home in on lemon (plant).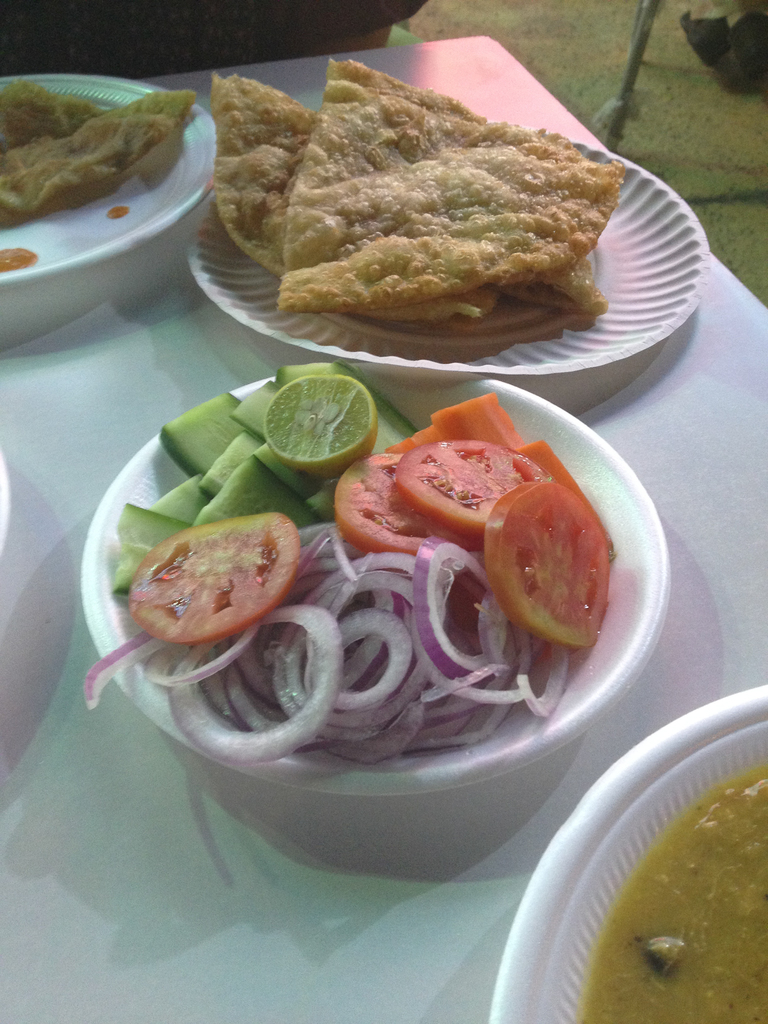
Homed in at 263,372,379,481.
